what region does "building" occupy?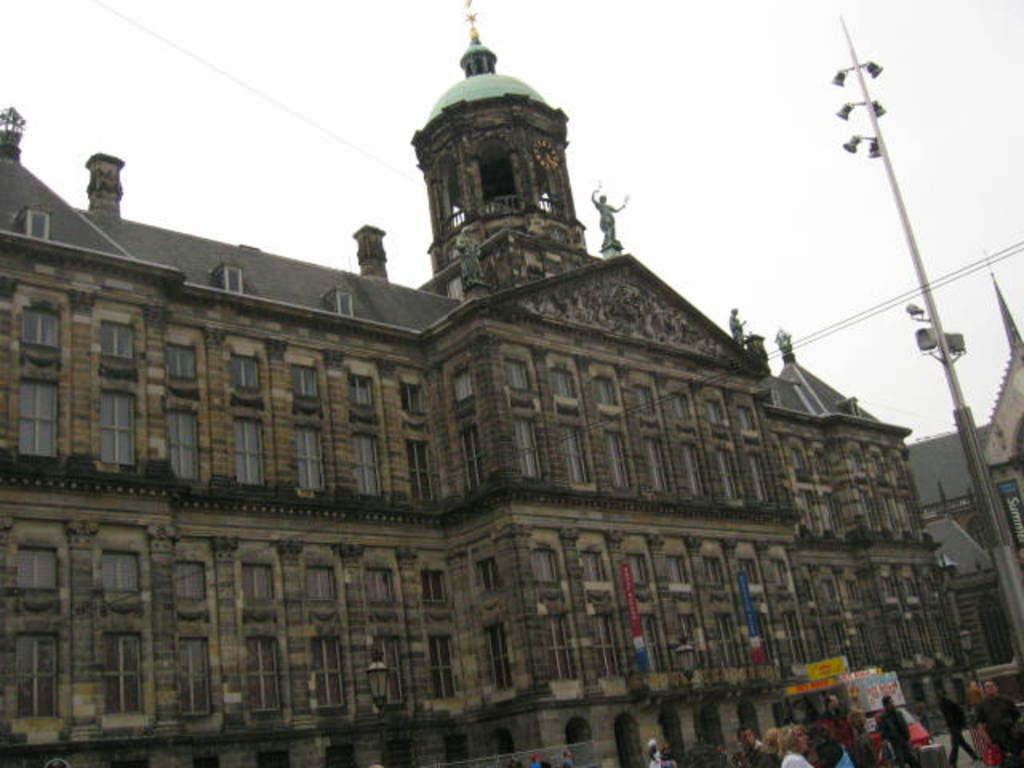
box(909, 283, 1022, 762).
